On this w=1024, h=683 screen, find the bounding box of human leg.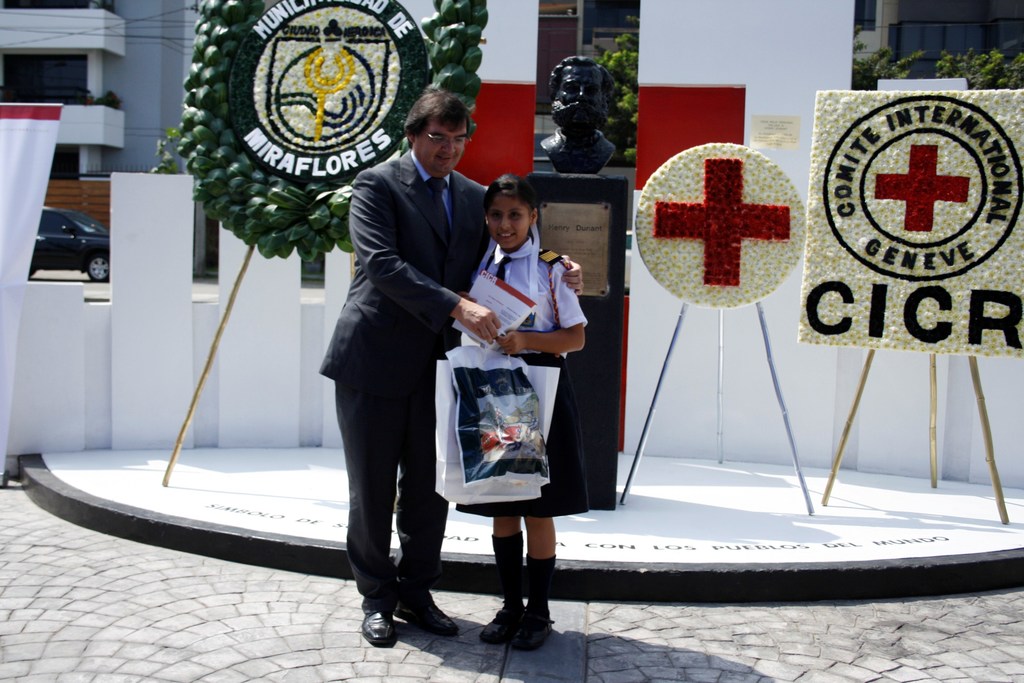
Bounding box: locate(506, 511, 557, 645).
